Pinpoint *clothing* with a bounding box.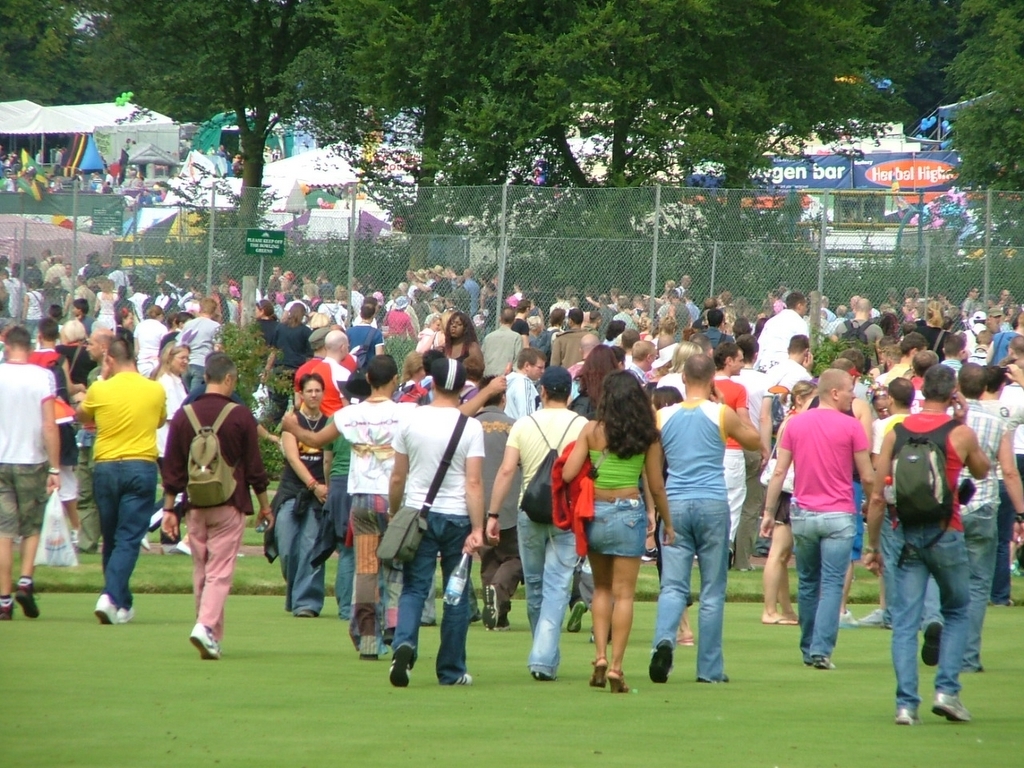
0 359 59 538.
